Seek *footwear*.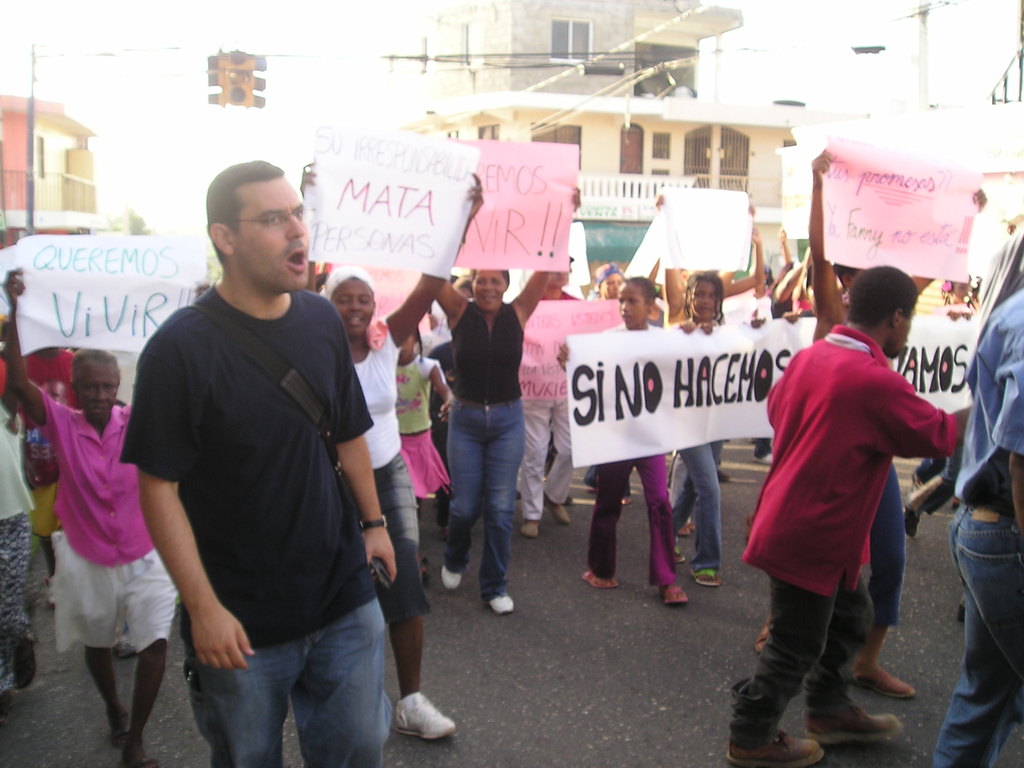
(755,618,771,651).
